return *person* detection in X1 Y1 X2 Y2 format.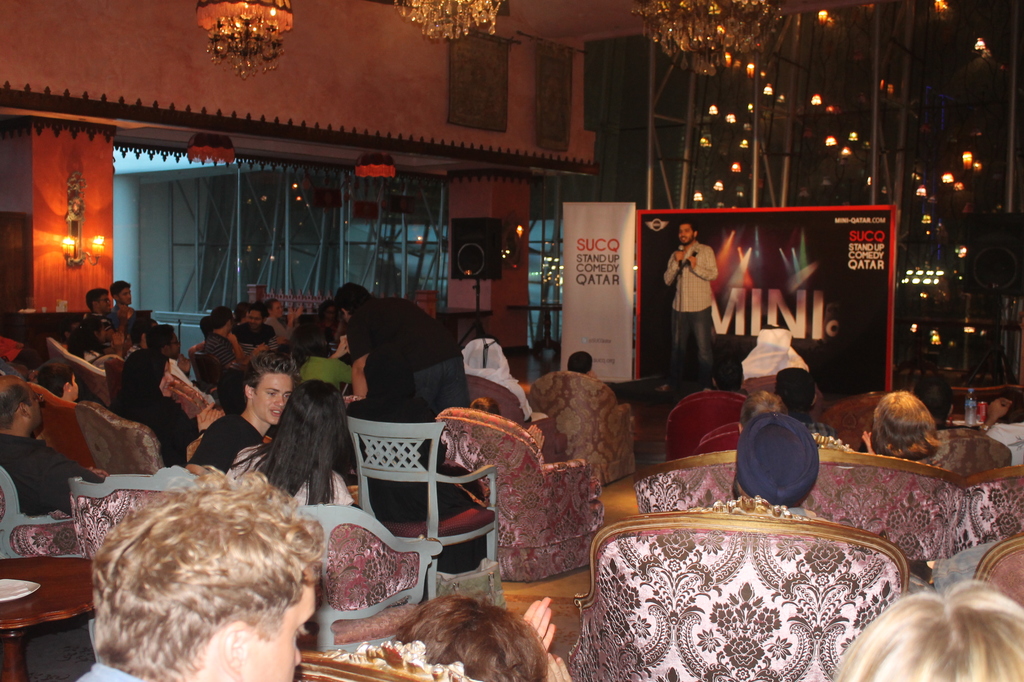
673 218 736 387.
